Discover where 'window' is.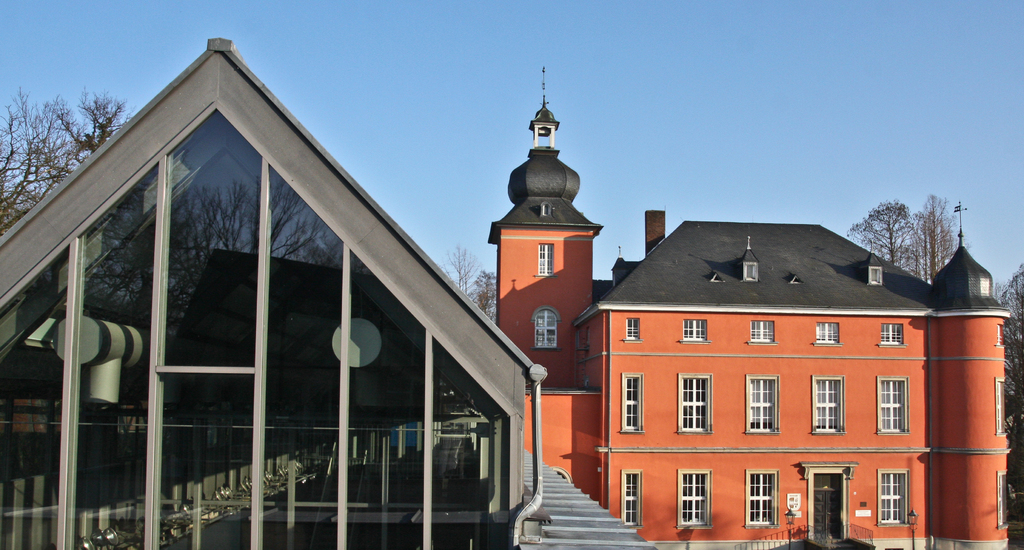
Discovered at region(879, 465, 912, 530).
